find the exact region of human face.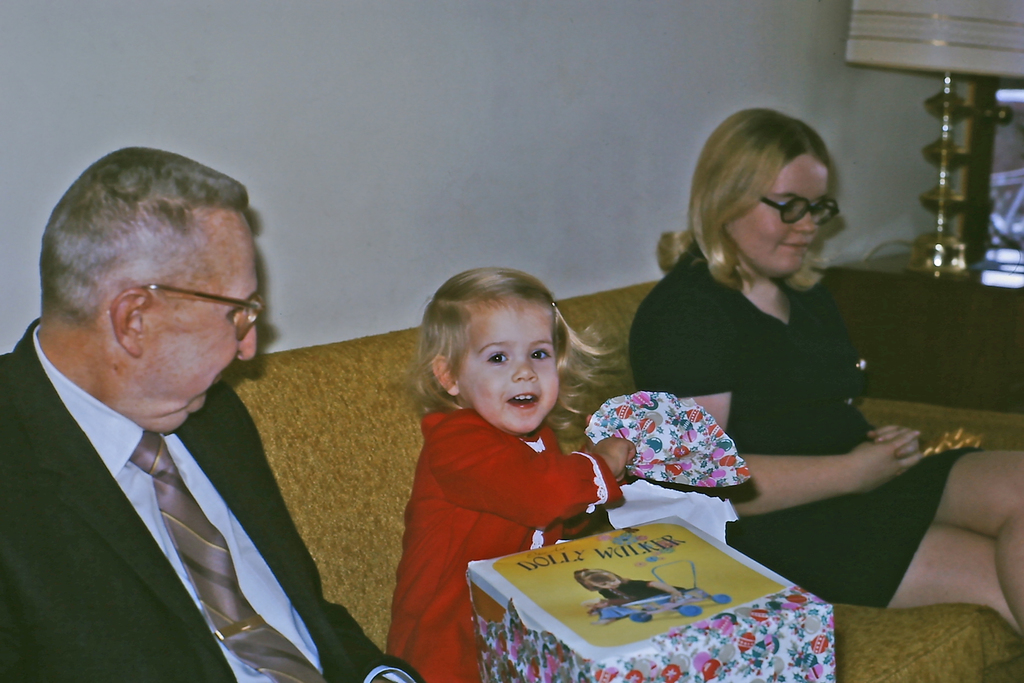
Exact region: Rect(728, 156, 829, 277).
